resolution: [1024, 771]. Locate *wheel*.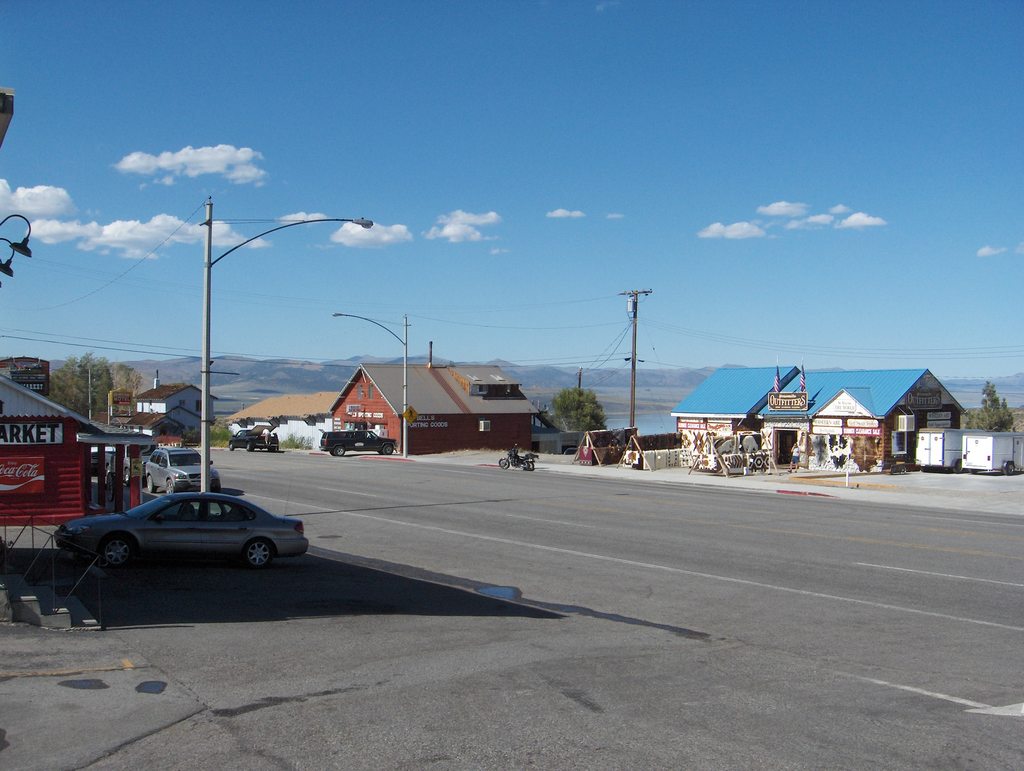
<box>145,474,155,492</box>.
